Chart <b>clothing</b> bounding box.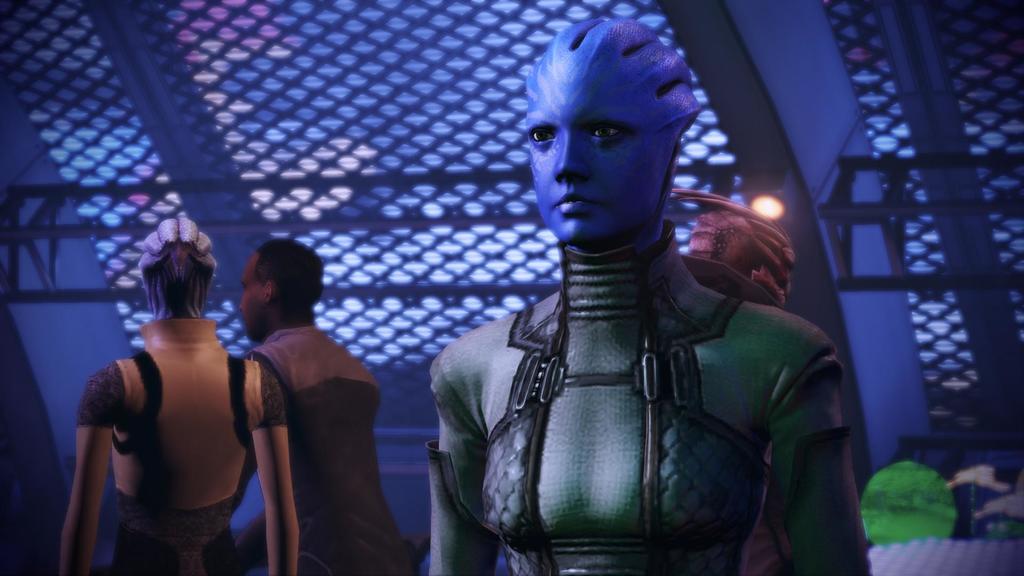
Charted: locate(247, 329, 416, 575).
